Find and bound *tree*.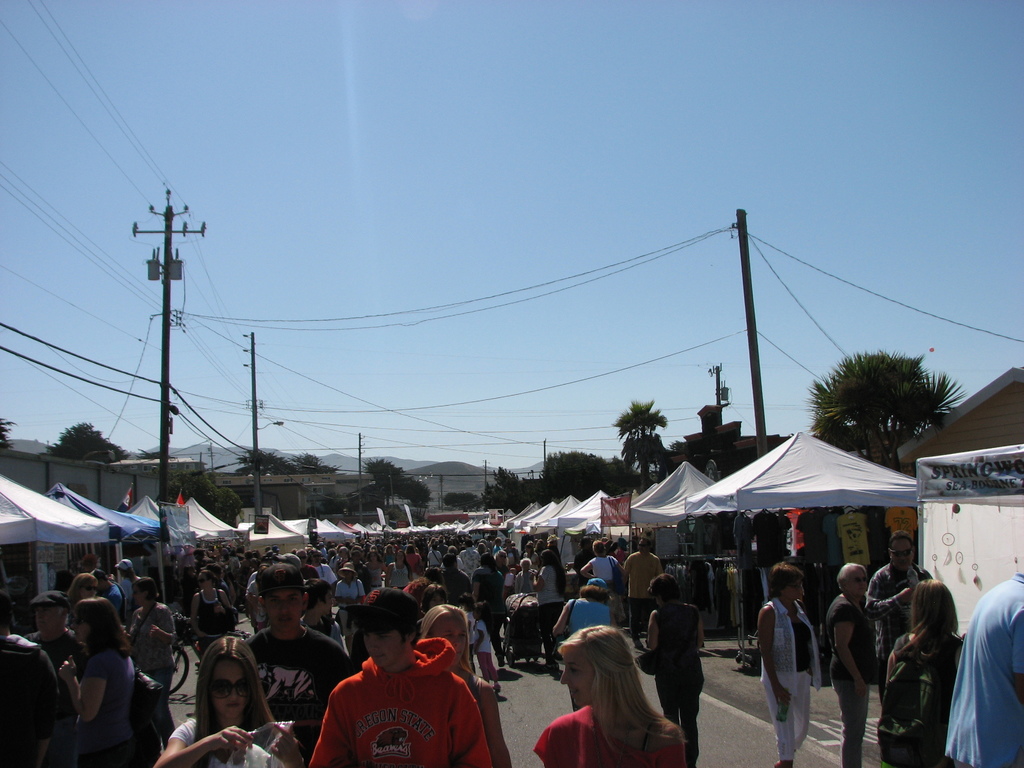
Bound: {"x1": 150, "y1": 463, "x2": 247, "y2": 532}.
